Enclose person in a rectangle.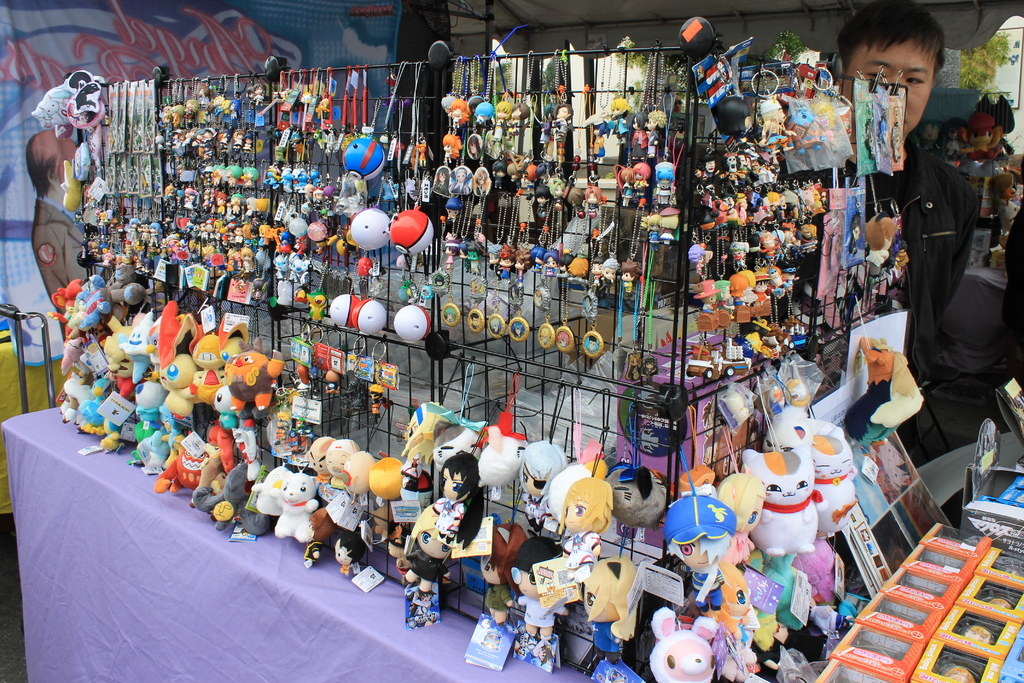
{"x1": 741, "y1": 270, "x2": 757, "y2": 307}.
